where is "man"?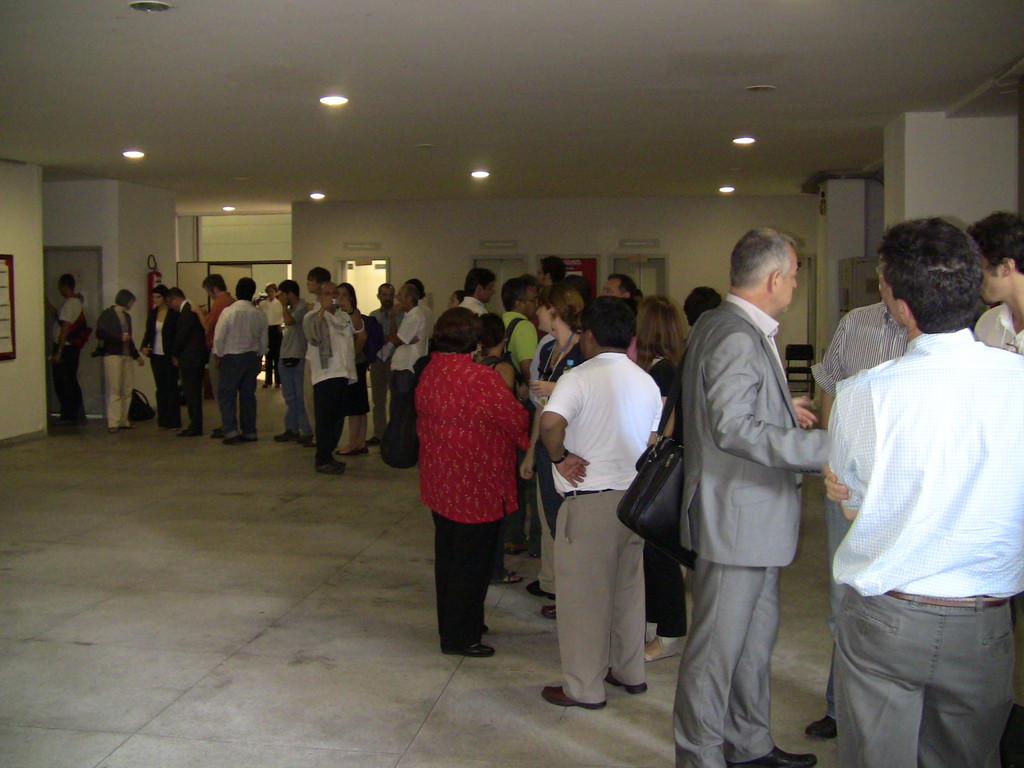
crop(456, 266, 497, 321).
